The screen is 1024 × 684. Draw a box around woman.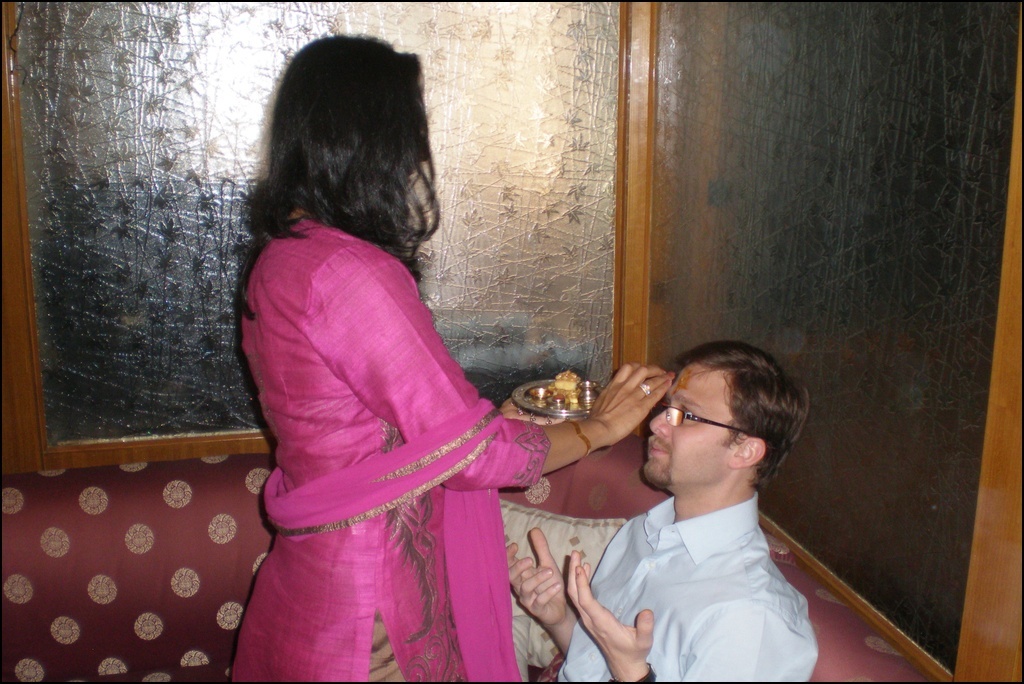
pyautogui.locateOnScreen(214, 61, 592, 683).
